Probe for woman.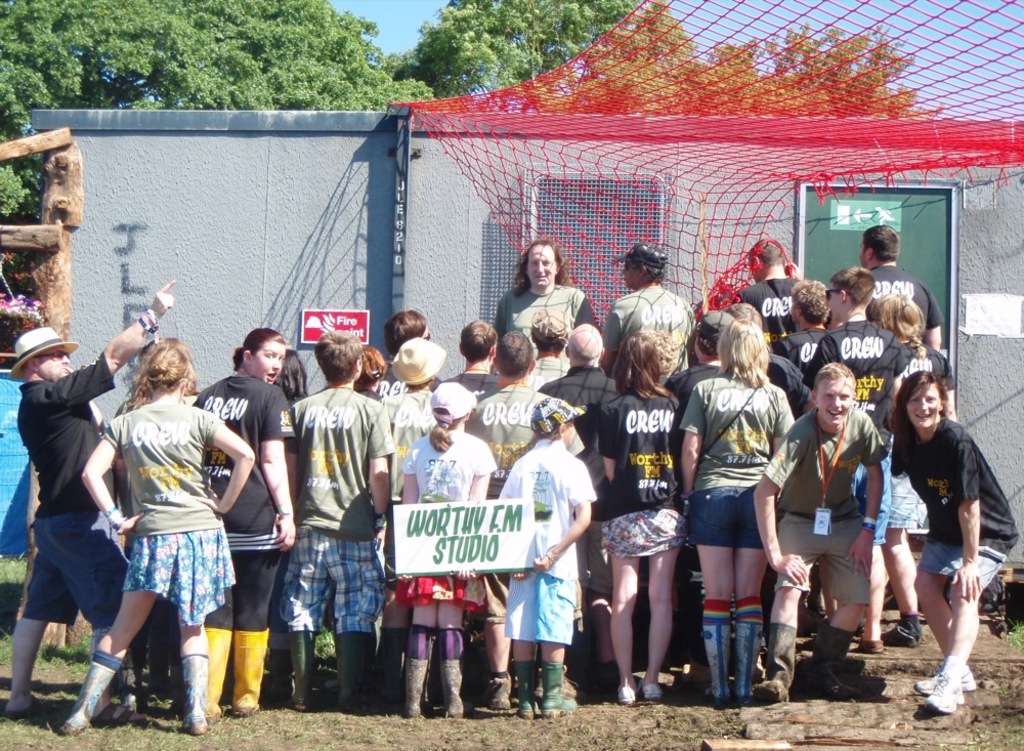
Probe result: [877,345,1004,719].
